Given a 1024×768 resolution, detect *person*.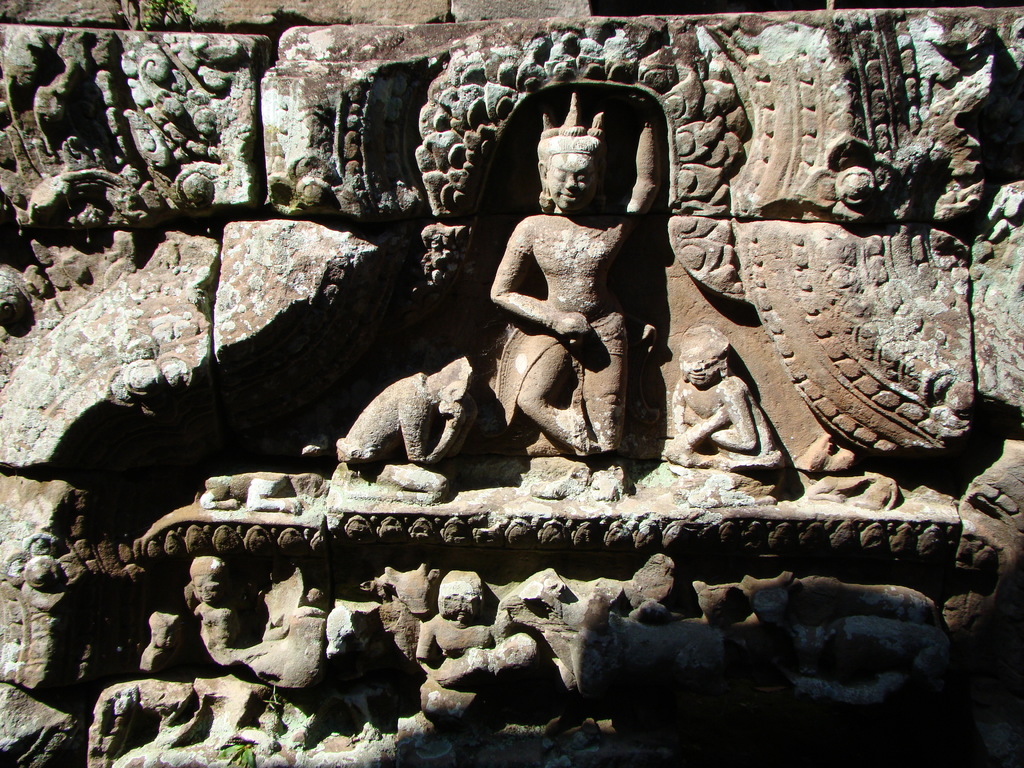
bbox=(331, 355, 470, 499).
